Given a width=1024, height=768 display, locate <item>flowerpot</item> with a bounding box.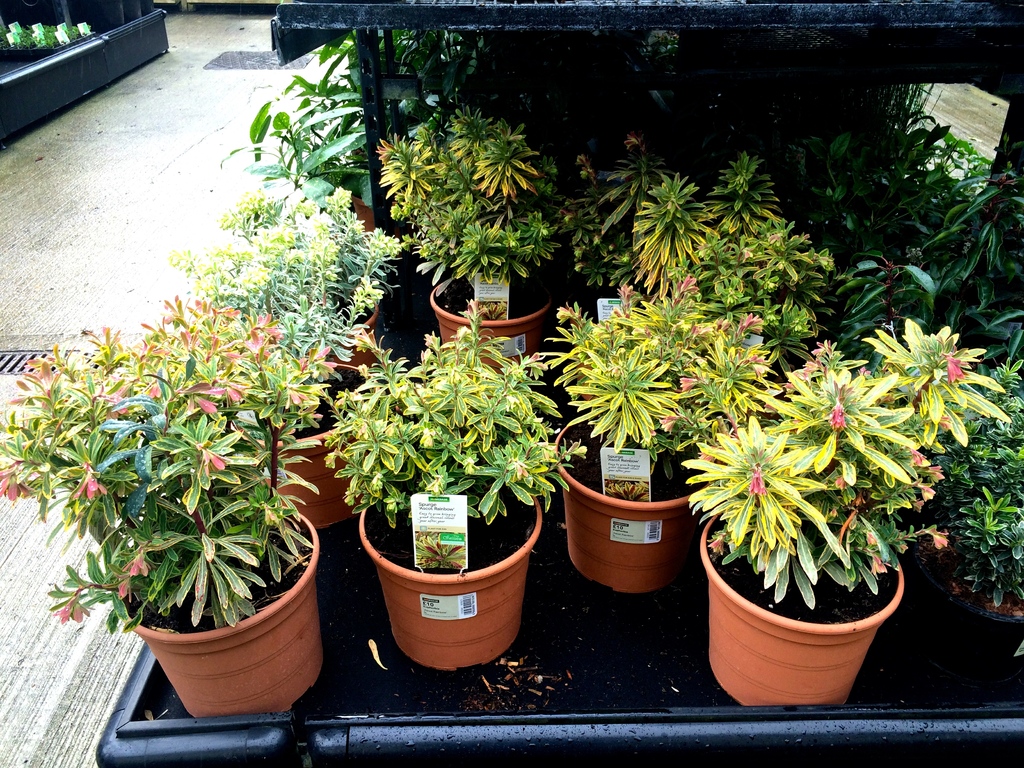
Located: 112,504,317,717.
